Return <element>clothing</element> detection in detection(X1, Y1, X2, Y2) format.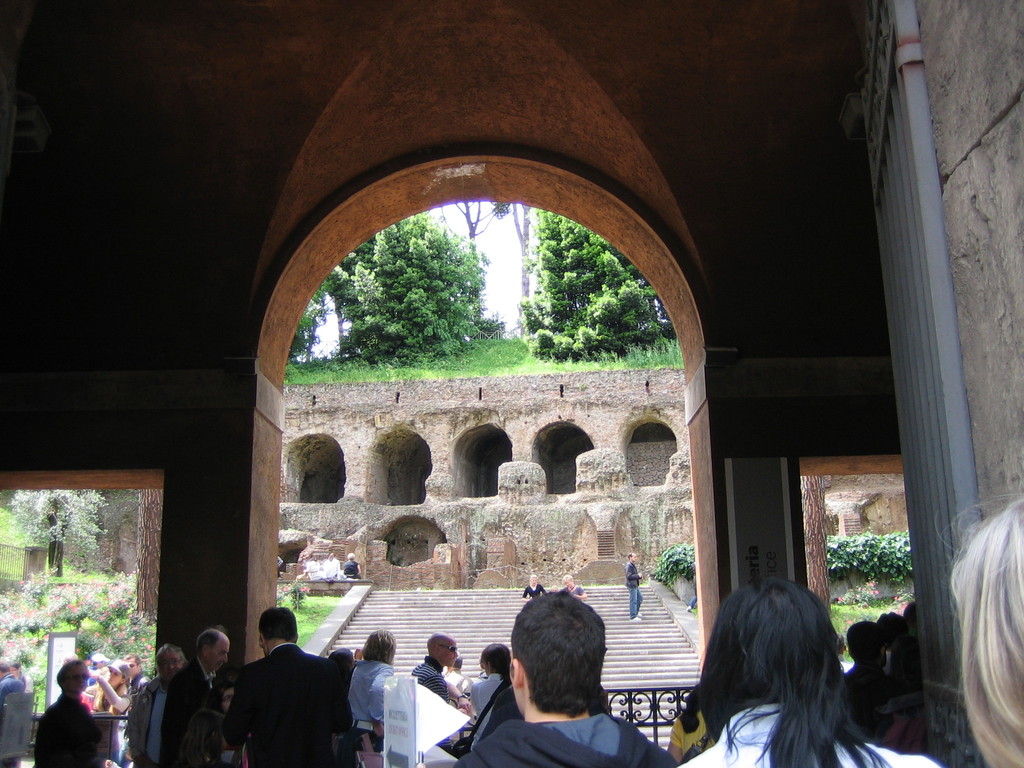
detection(410, 655, 449, 706).
